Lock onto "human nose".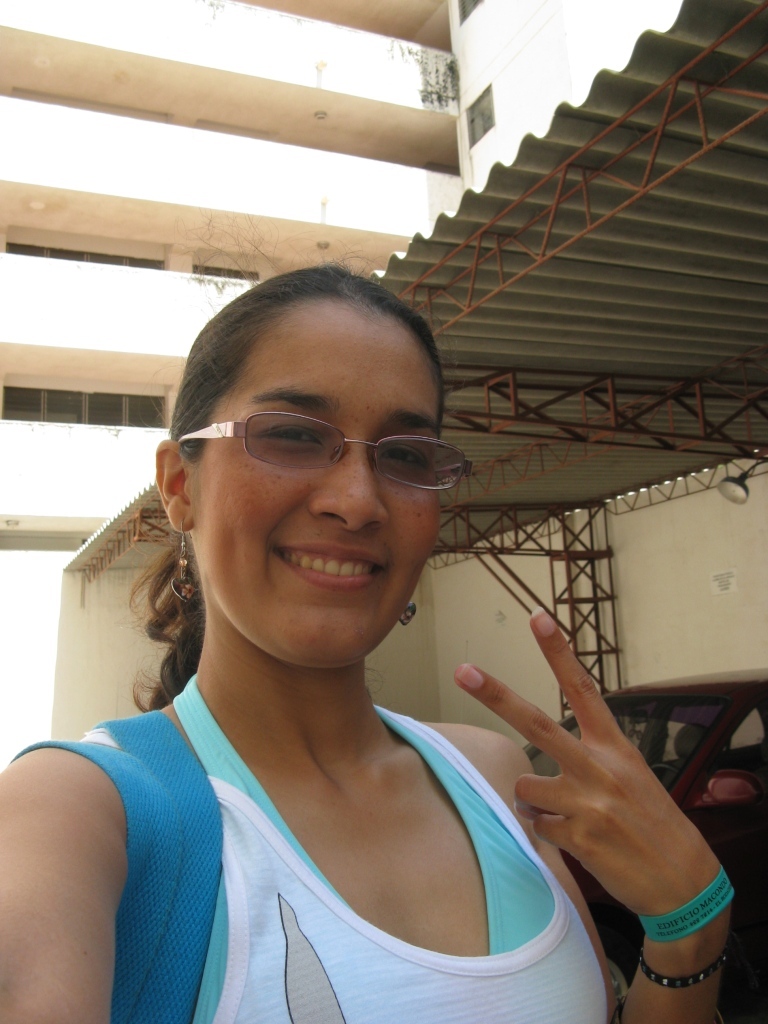
Locked: [x1=312, y1=453, x2=392, y2=530].
